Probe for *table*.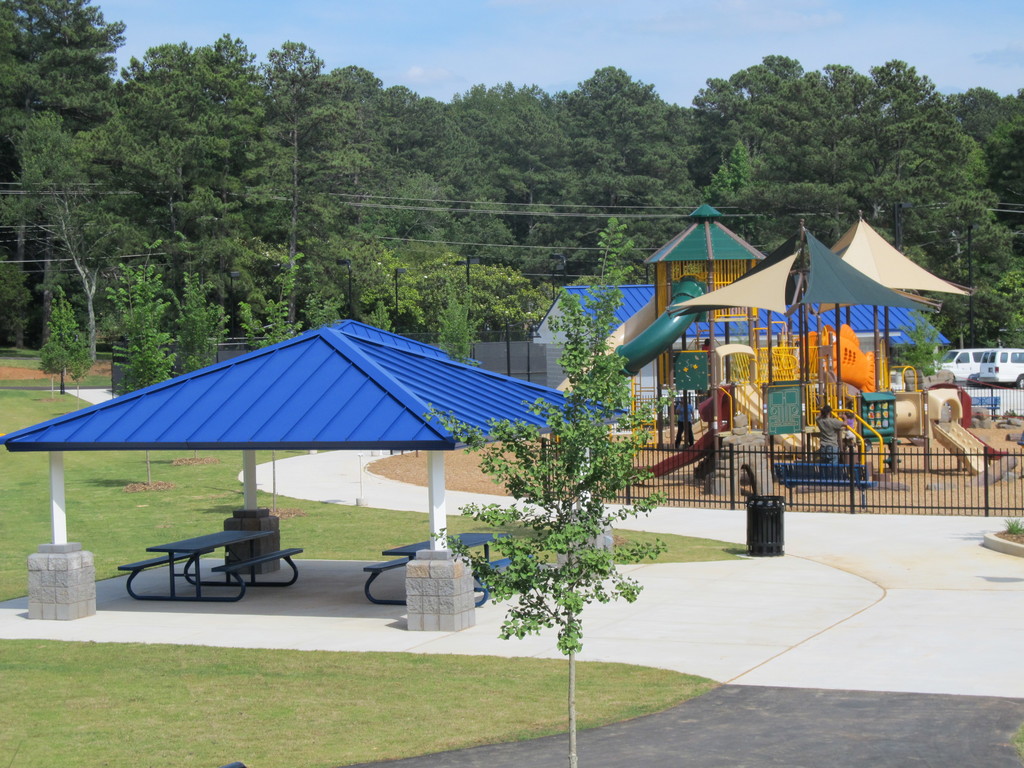
Probe result: bbox(383, 534, 493, 563).
